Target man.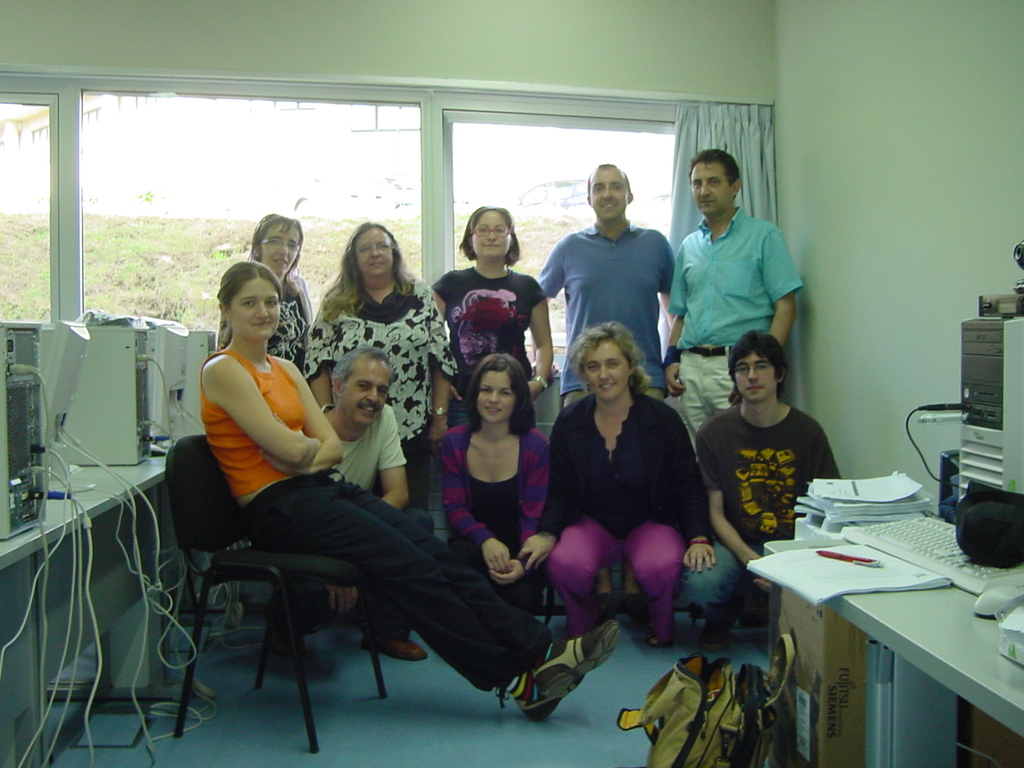
Target region: Rect(322, 396, 403, 492).
